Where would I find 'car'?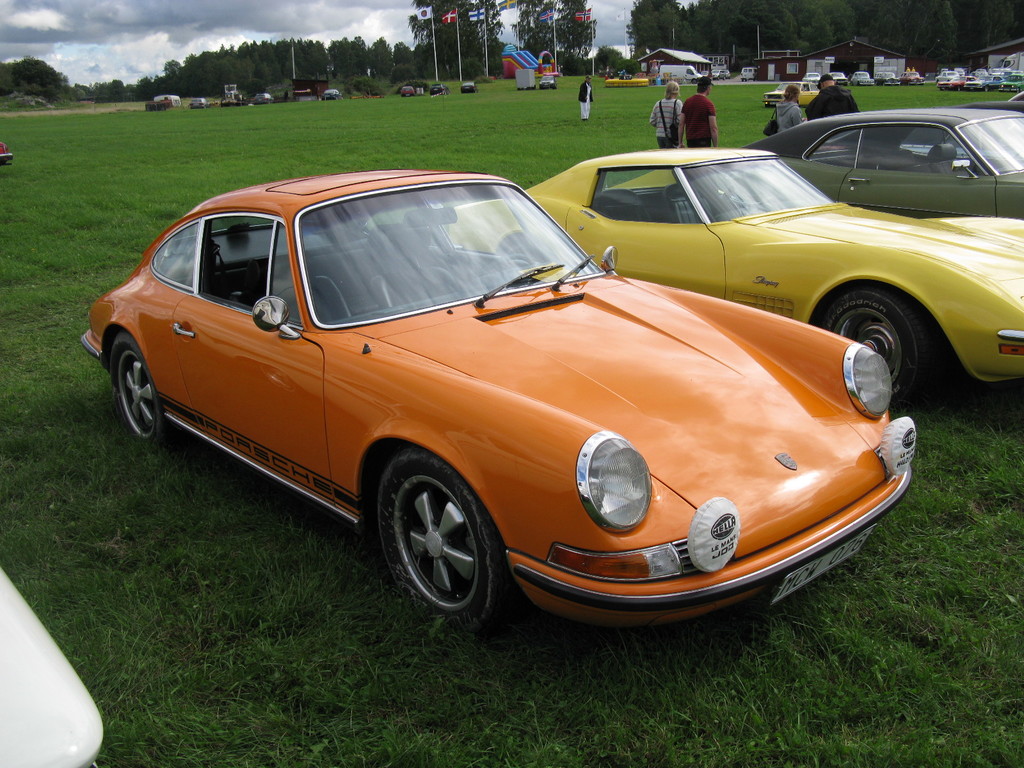
At detection(85, 190, 911, 636).
